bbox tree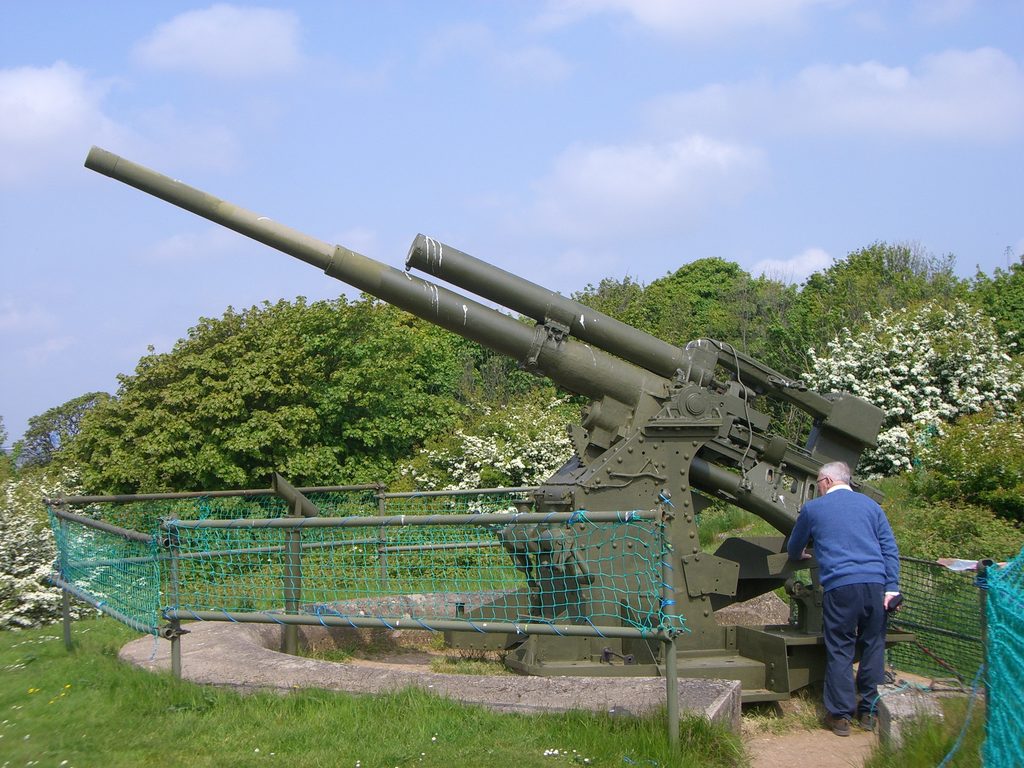
{"left": 0, "top": 246, "right": 1023, "bottom": 762}
